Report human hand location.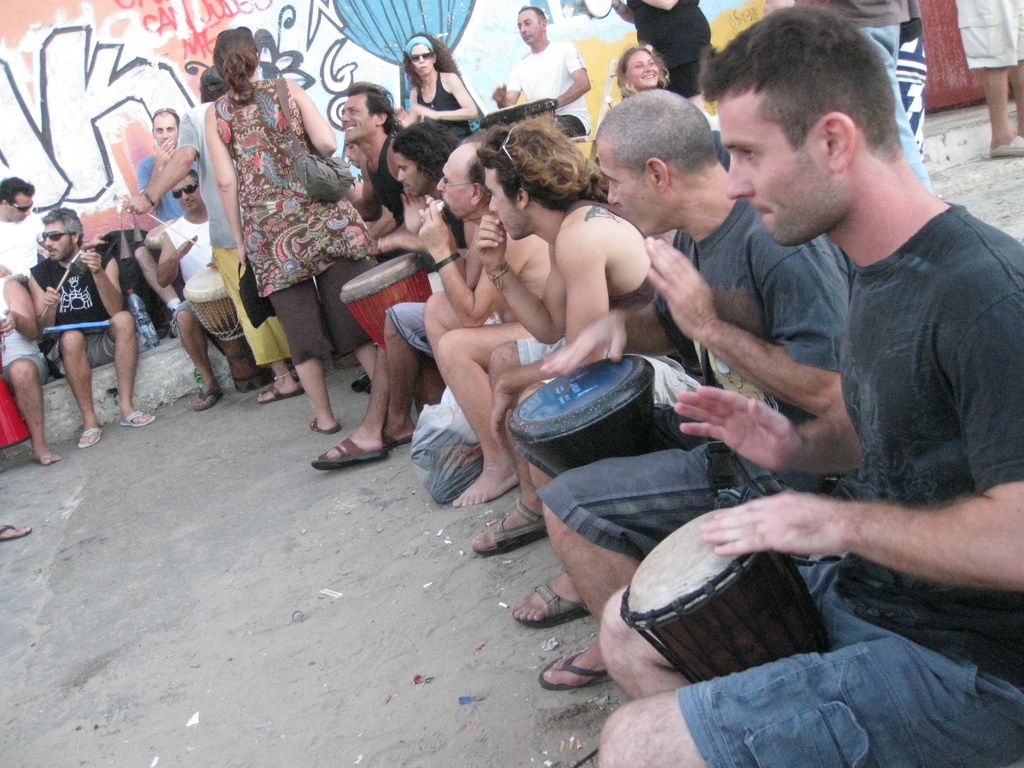
Report: <bbox>0, 307, 19, 340</bbox>.
